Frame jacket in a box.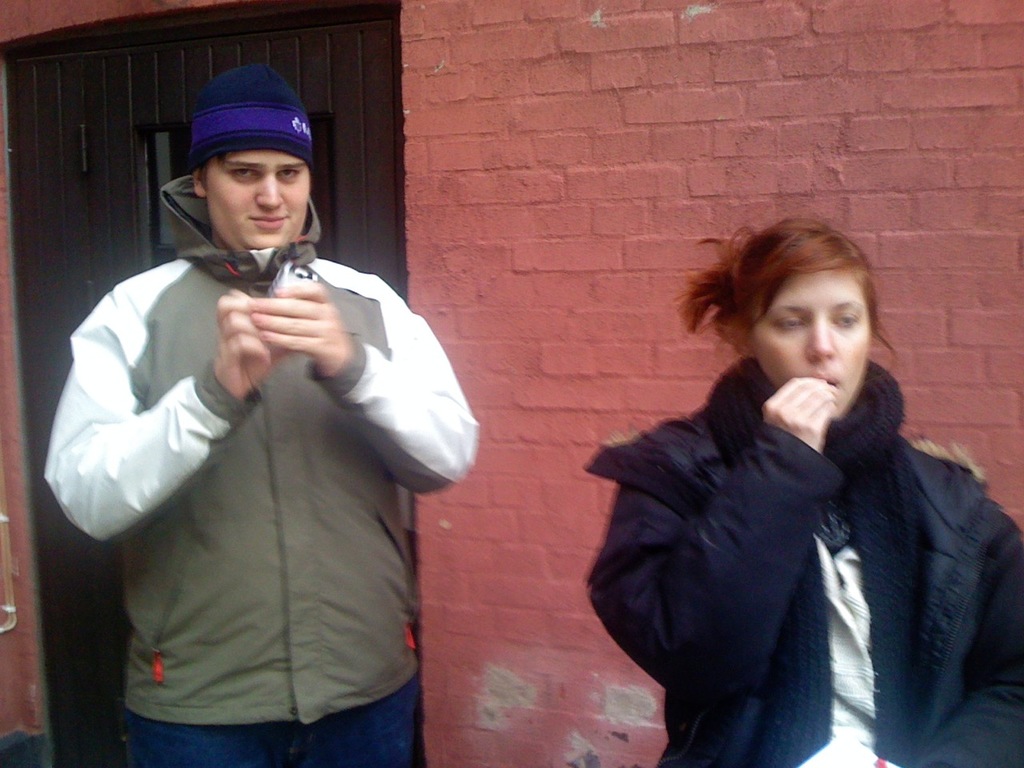
[left=594, top=254, right=1004, bottom=740].
